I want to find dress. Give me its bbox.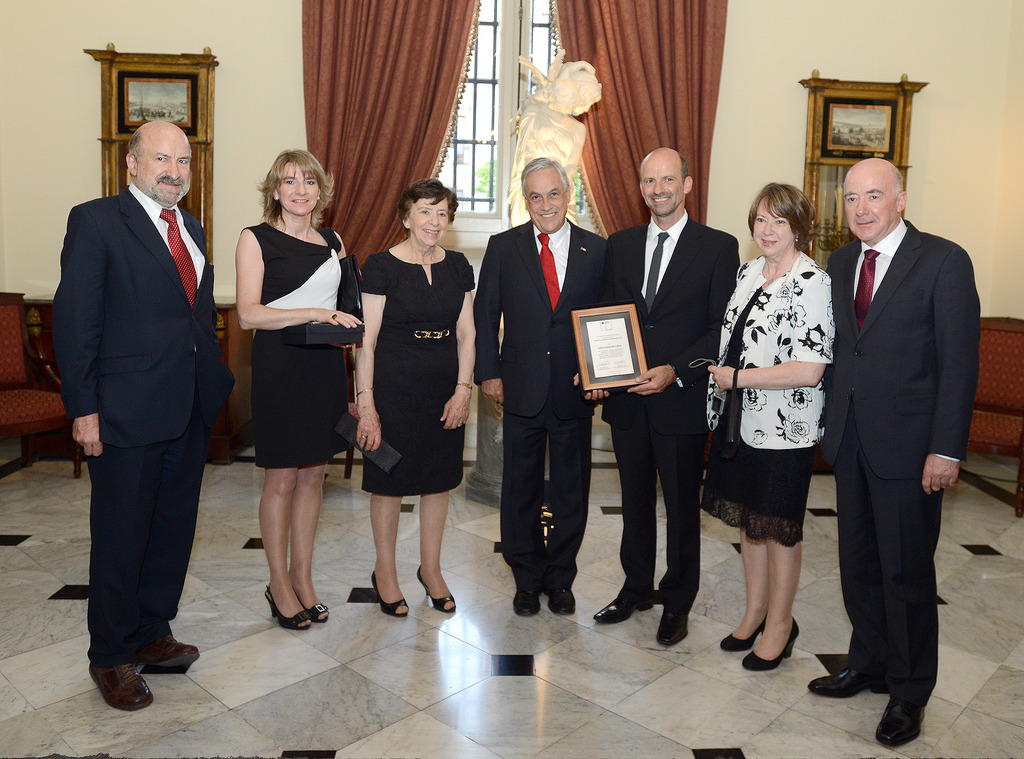
[x1=701, y1=289, x2=817, y2=547].
